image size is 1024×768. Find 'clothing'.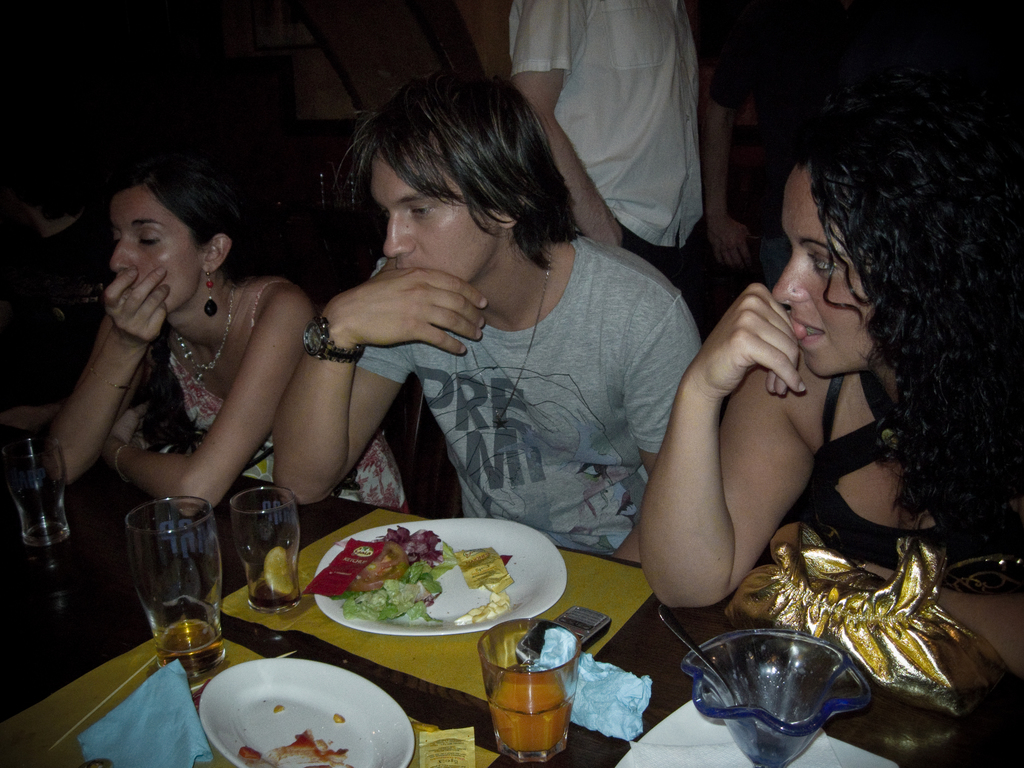
[355,232,702,558].
